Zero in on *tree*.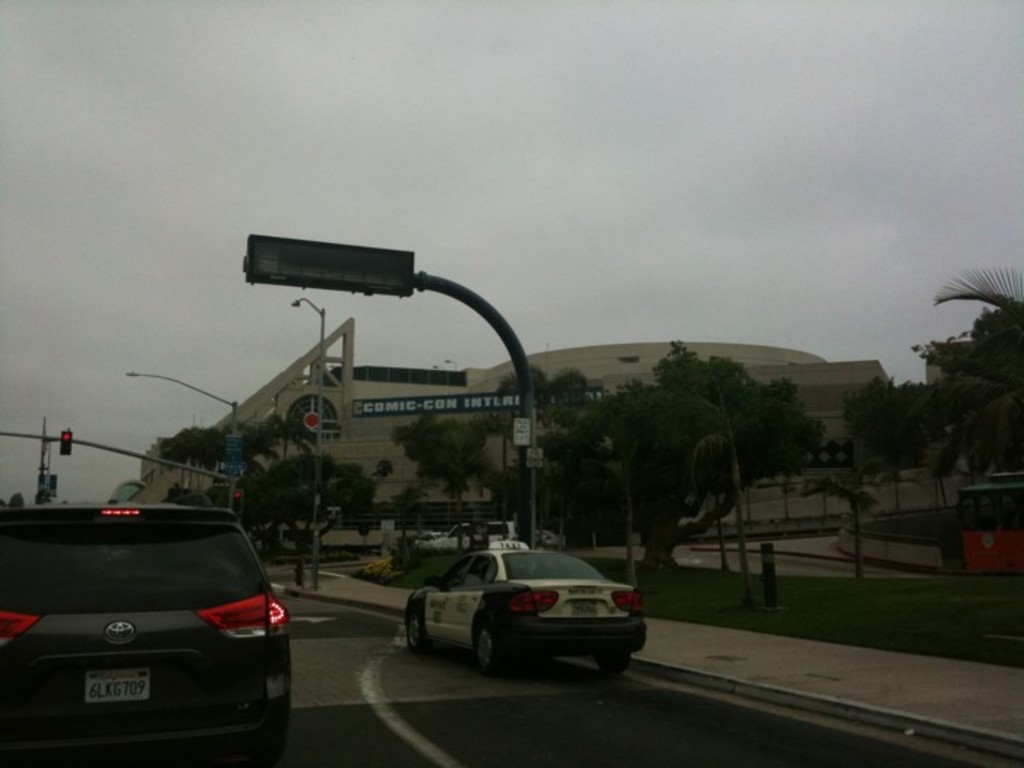
Zeroed in: x1=401 y1=411 x2=513 y2=540.
